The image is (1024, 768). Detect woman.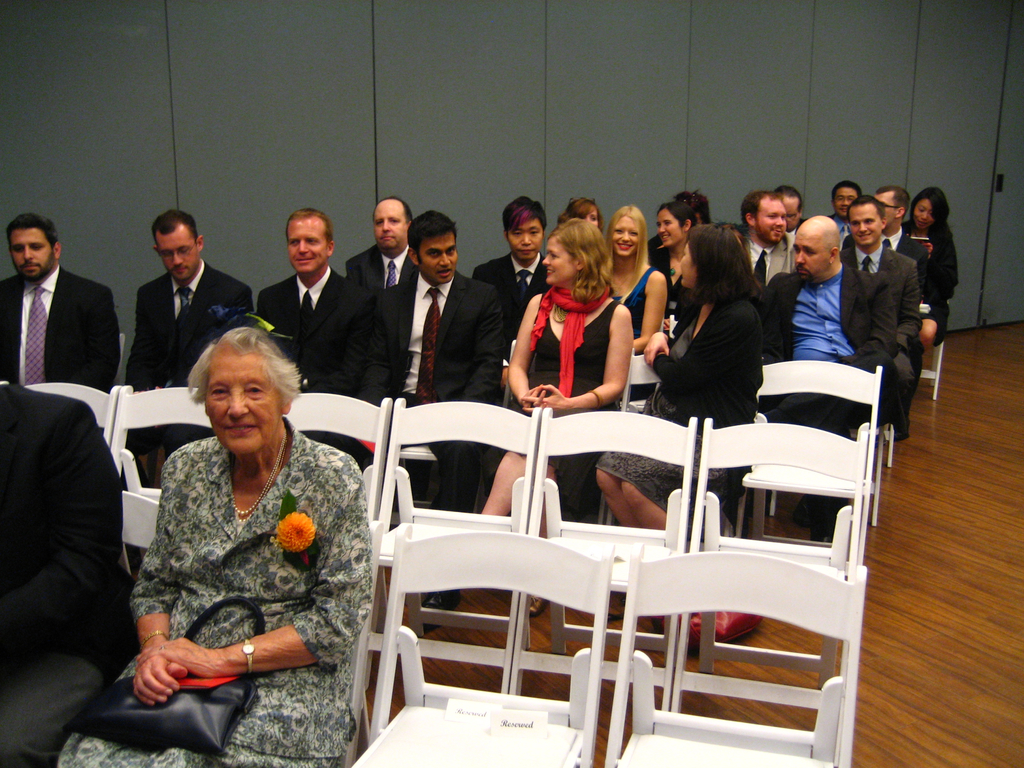
Detection: bbox(467, 220, 636, 610).
